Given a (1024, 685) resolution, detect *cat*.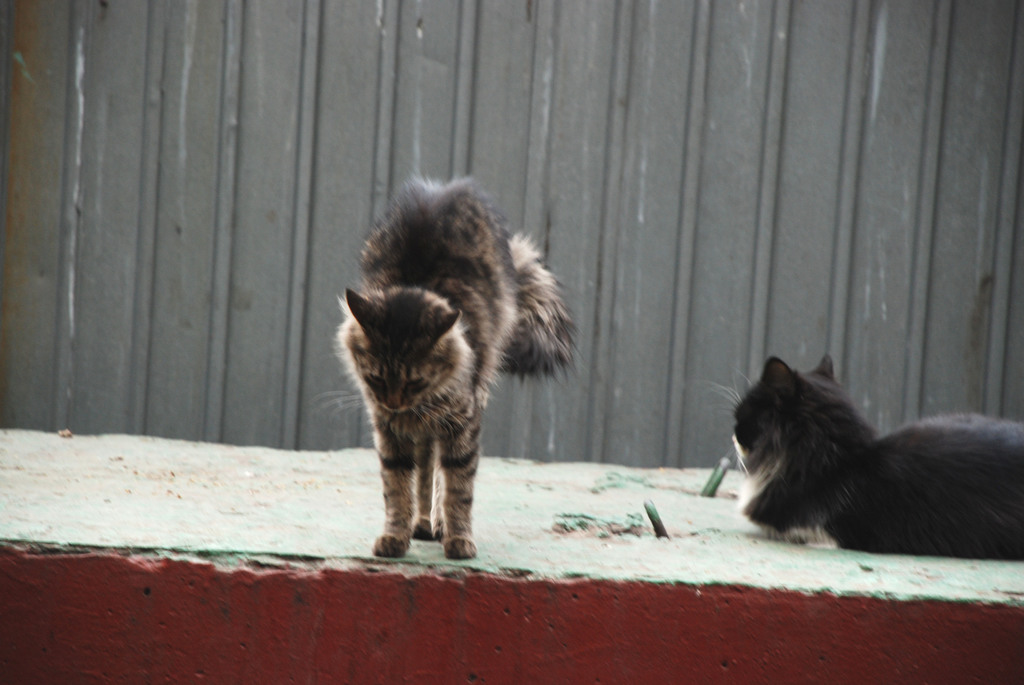
bbox=(311, 167, 583, 560).
